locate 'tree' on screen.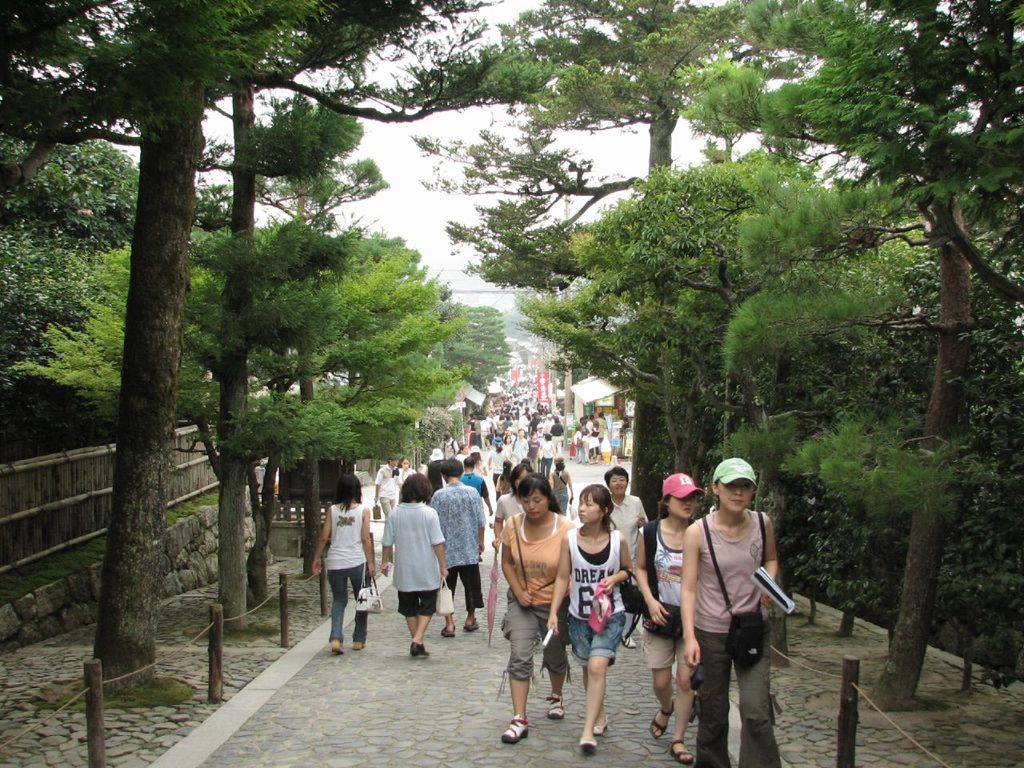
On screen at detection(0, 0, 504, 671).
